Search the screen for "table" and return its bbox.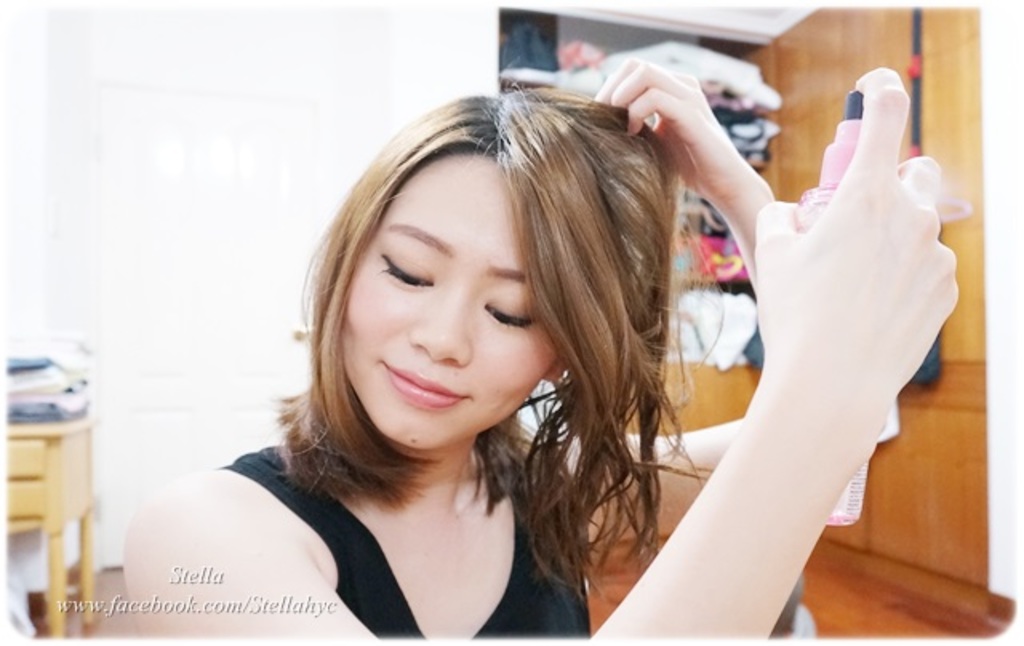
Found: 6,421,101,640.
